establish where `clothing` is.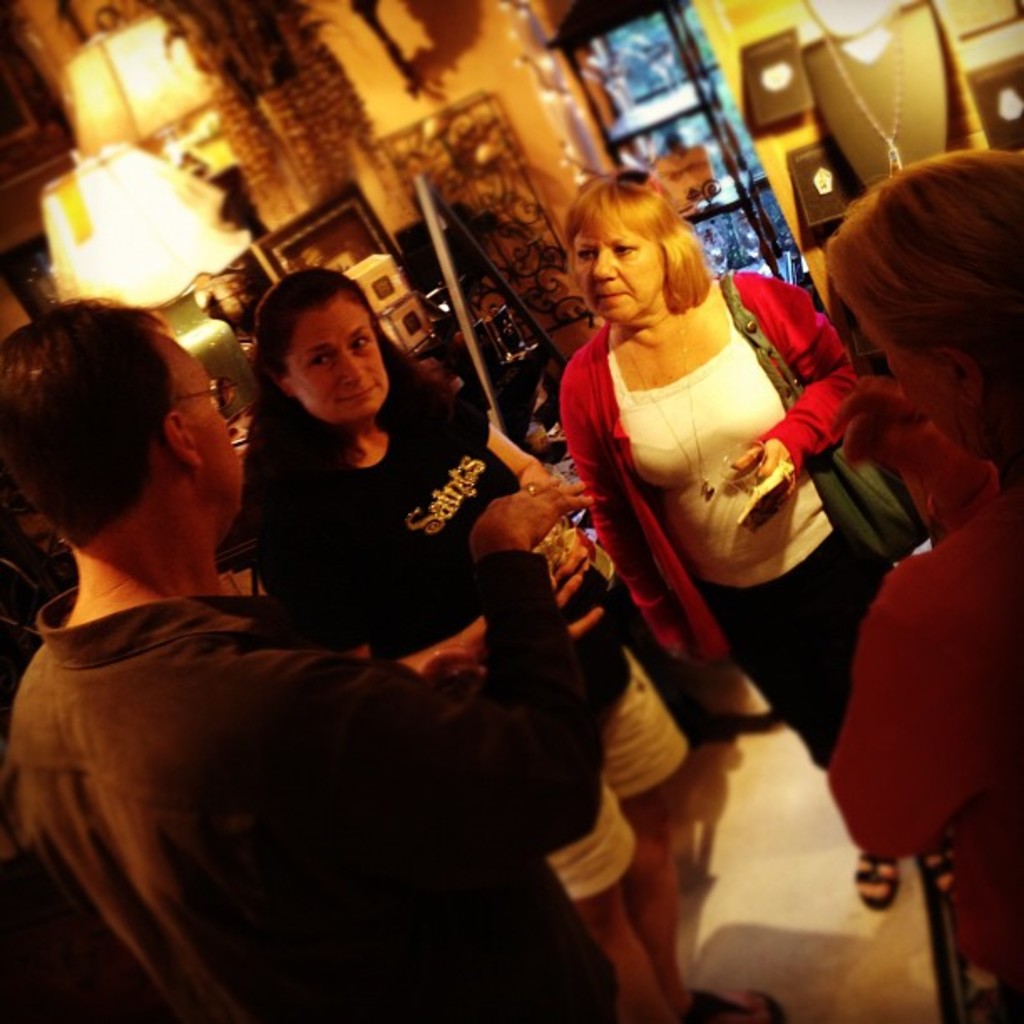
Established at crop(268, 368, 698, 914).
